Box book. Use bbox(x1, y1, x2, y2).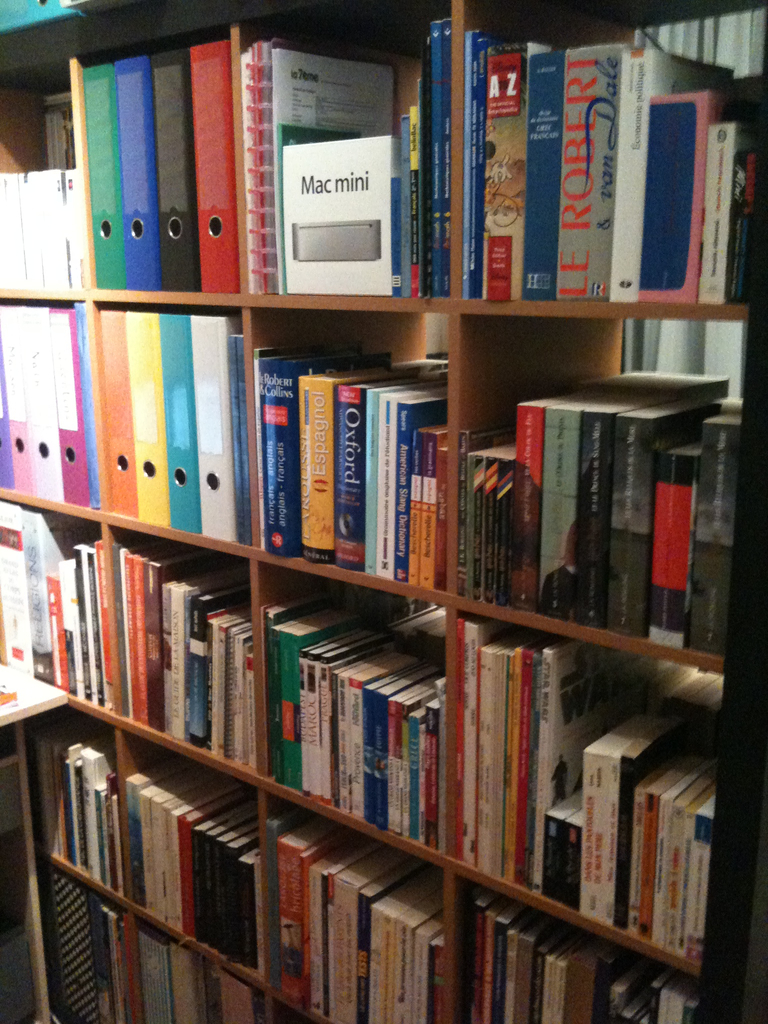
bbox(226, 330, 261, 548).
